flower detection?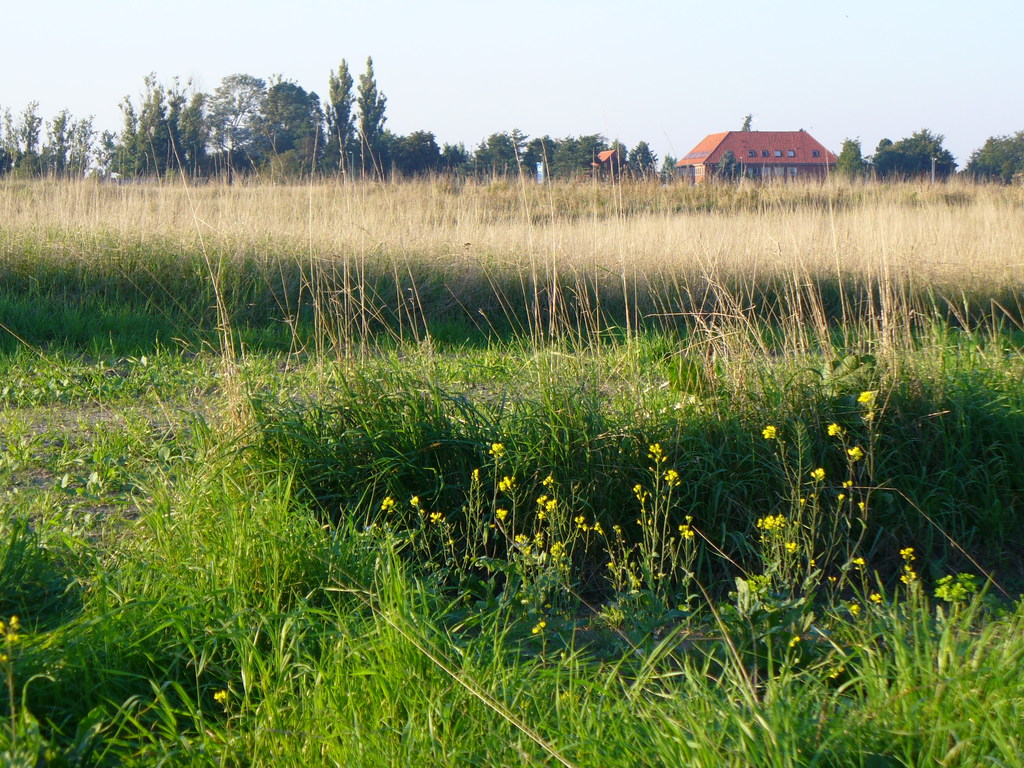
[x1=856, y1=389, x2=883, y2=410]
